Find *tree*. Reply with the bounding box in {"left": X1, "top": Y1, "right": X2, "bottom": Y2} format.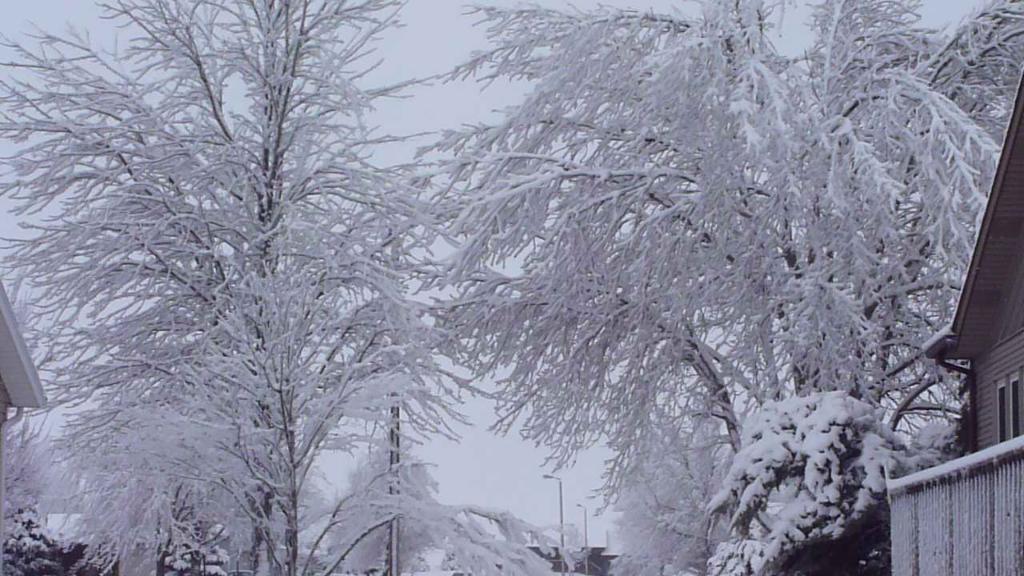
{"left": 298, "top": 438, "right": 597, "bottom": 575}.
